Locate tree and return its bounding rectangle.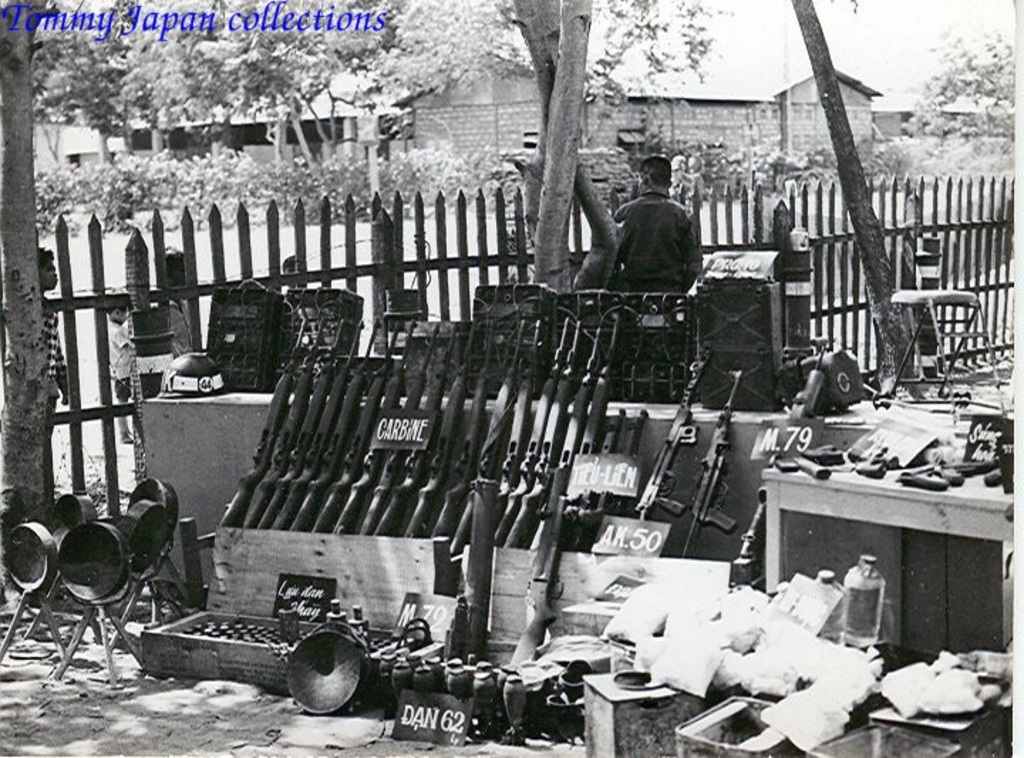
{"x1": 0, "y1": 0, "x2": 57, "y2": 603}.
